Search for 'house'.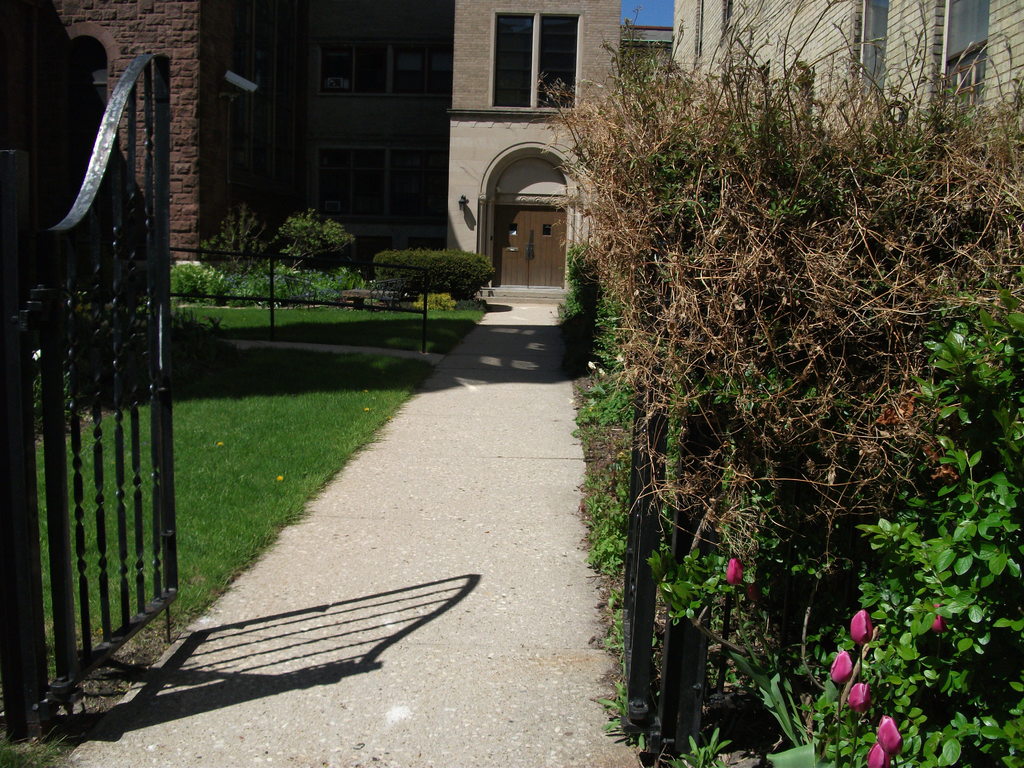
Found at <region>661, 0, 1023, 165</region>.
